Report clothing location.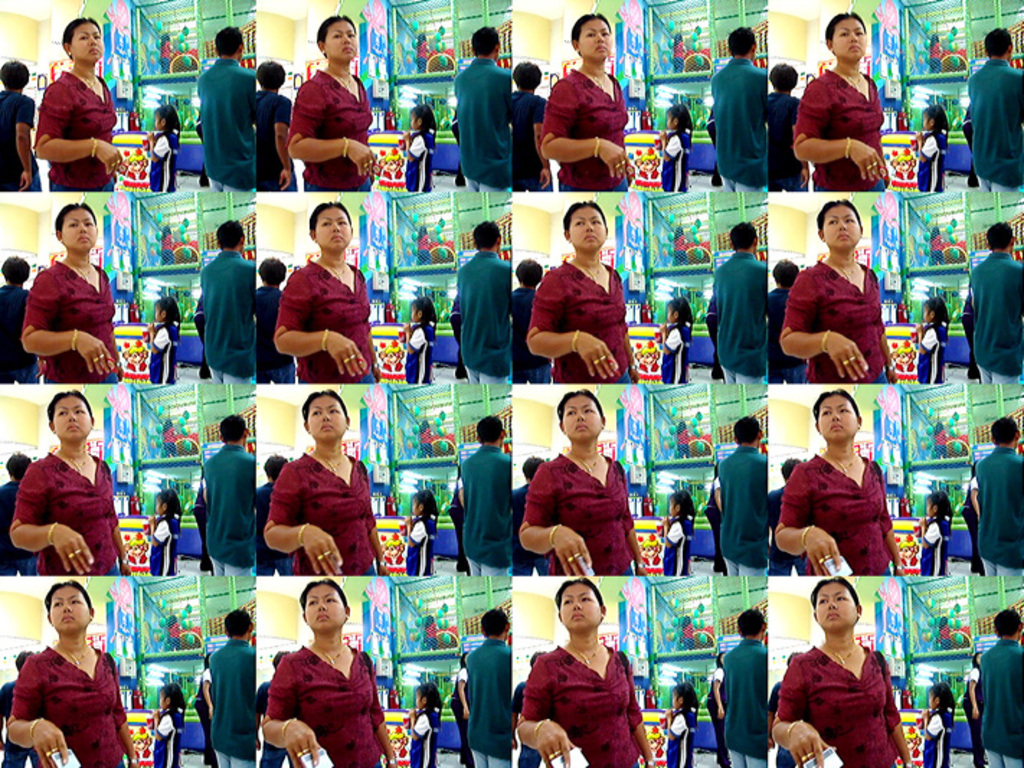
Report: box=[154, 709, 187, 767].
